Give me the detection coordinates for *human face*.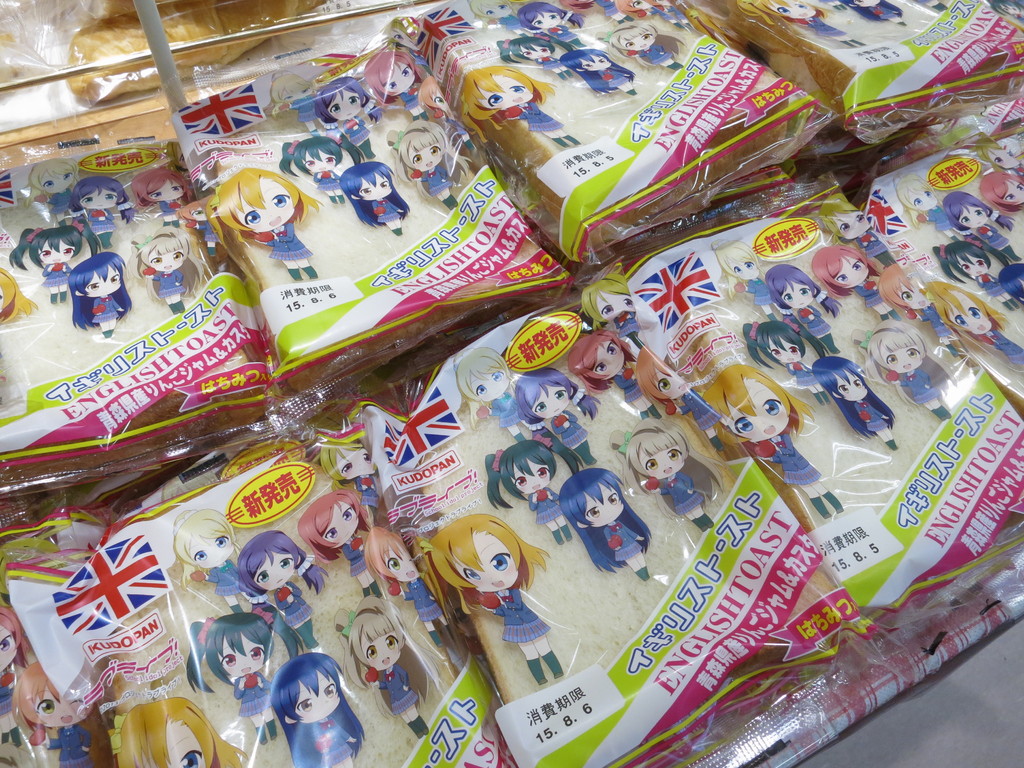
box=[986, 145, 1020, 169].
